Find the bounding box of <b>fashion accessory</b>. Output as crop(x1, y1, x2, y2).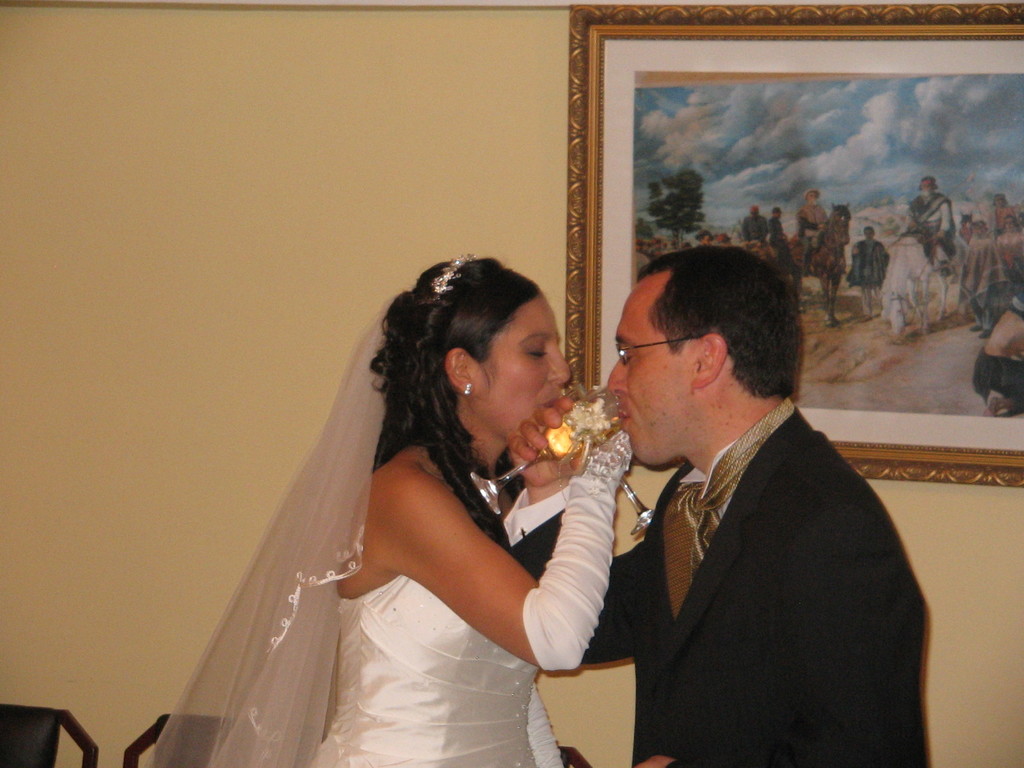
crop(461, 379, 475, 397).
